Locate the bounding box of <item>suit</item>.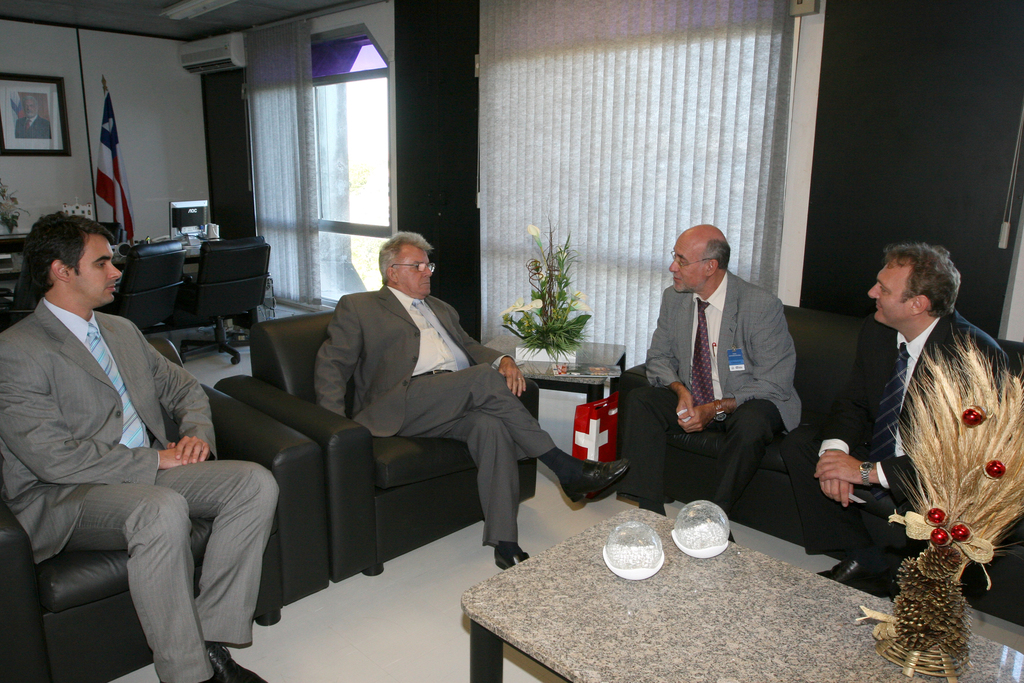
Bounding box: box=[0, 302, 279, 682].
